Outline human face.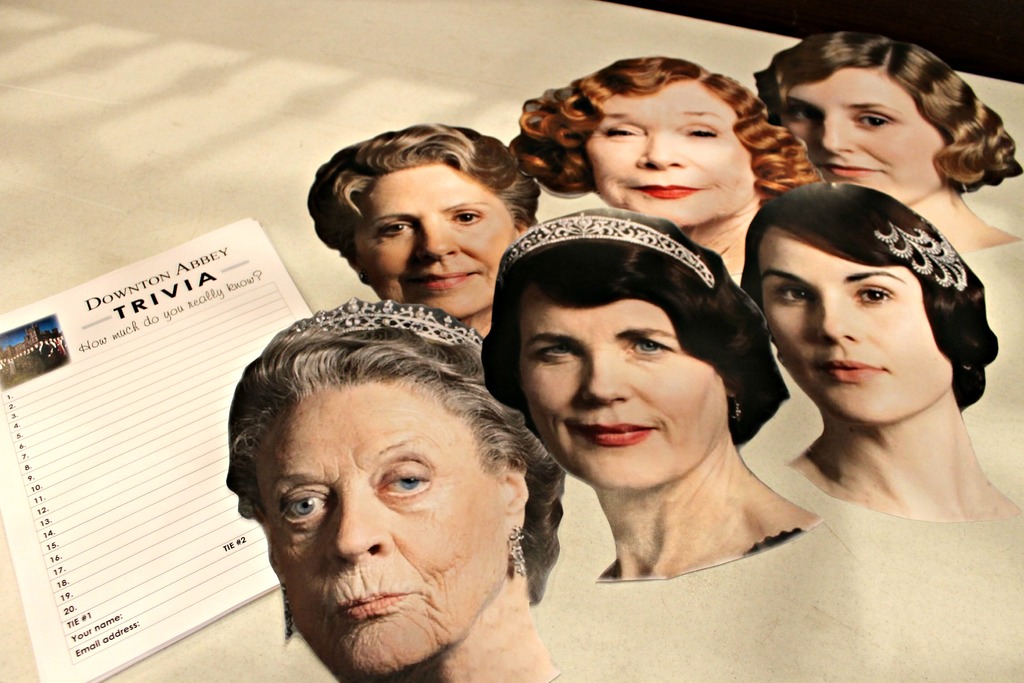
Outline: l=239, t=371, r=516, b=682.
